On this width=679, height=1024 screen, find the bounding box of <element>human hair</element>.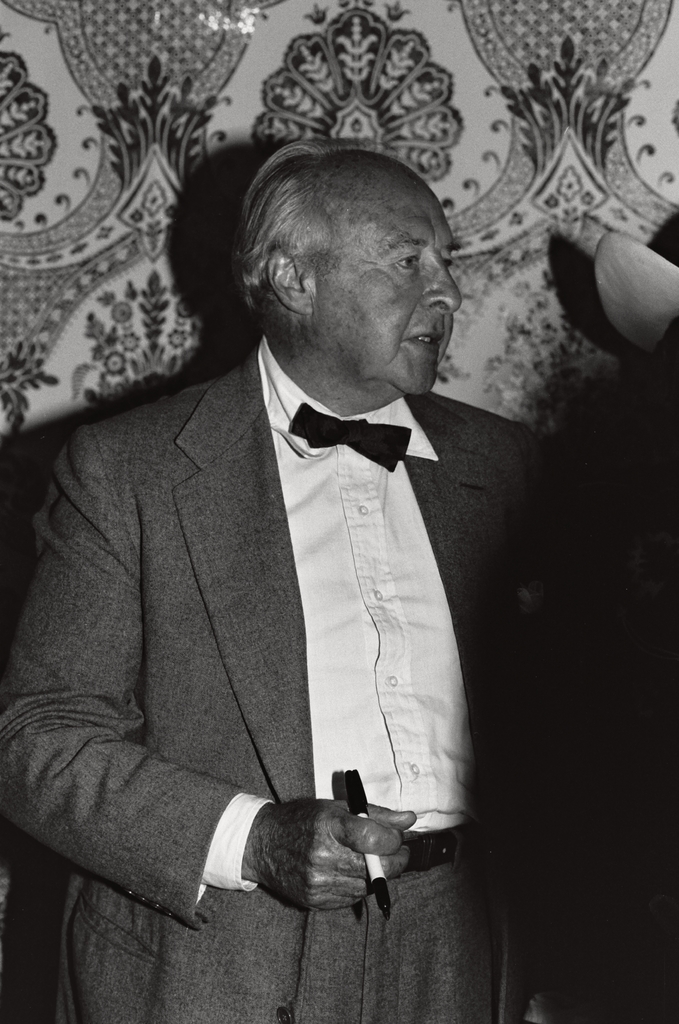
Bounding box: crop(211, 140, 460, 372).
